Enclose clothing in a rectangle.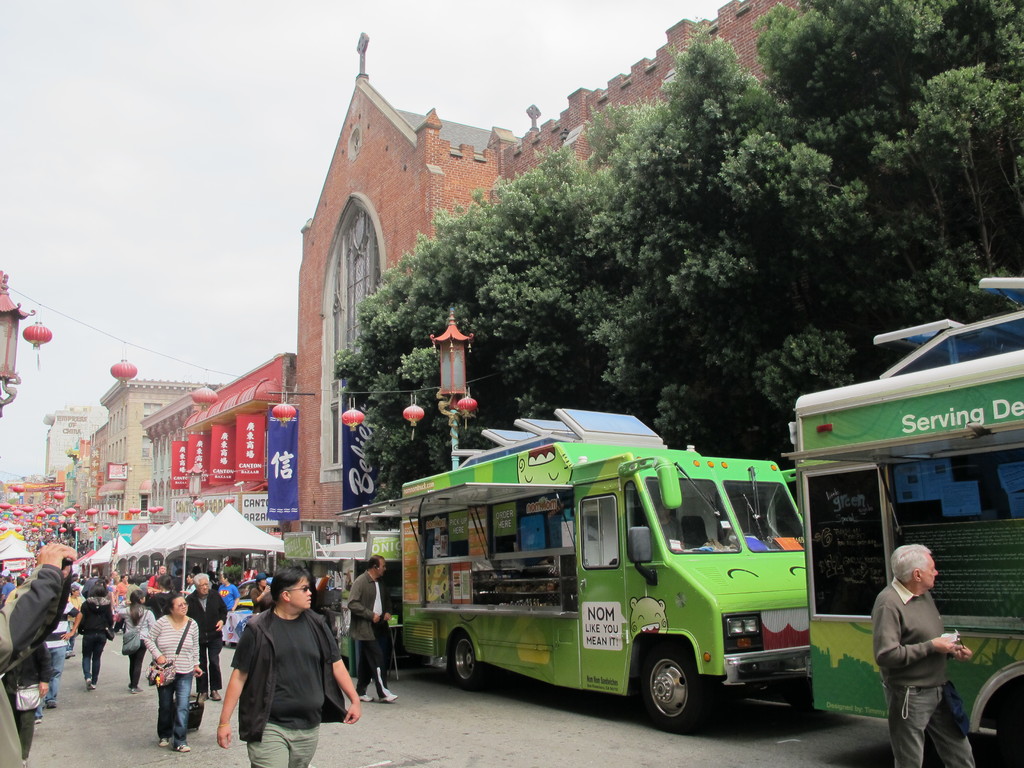
crop(75, 600, 117, 687).
